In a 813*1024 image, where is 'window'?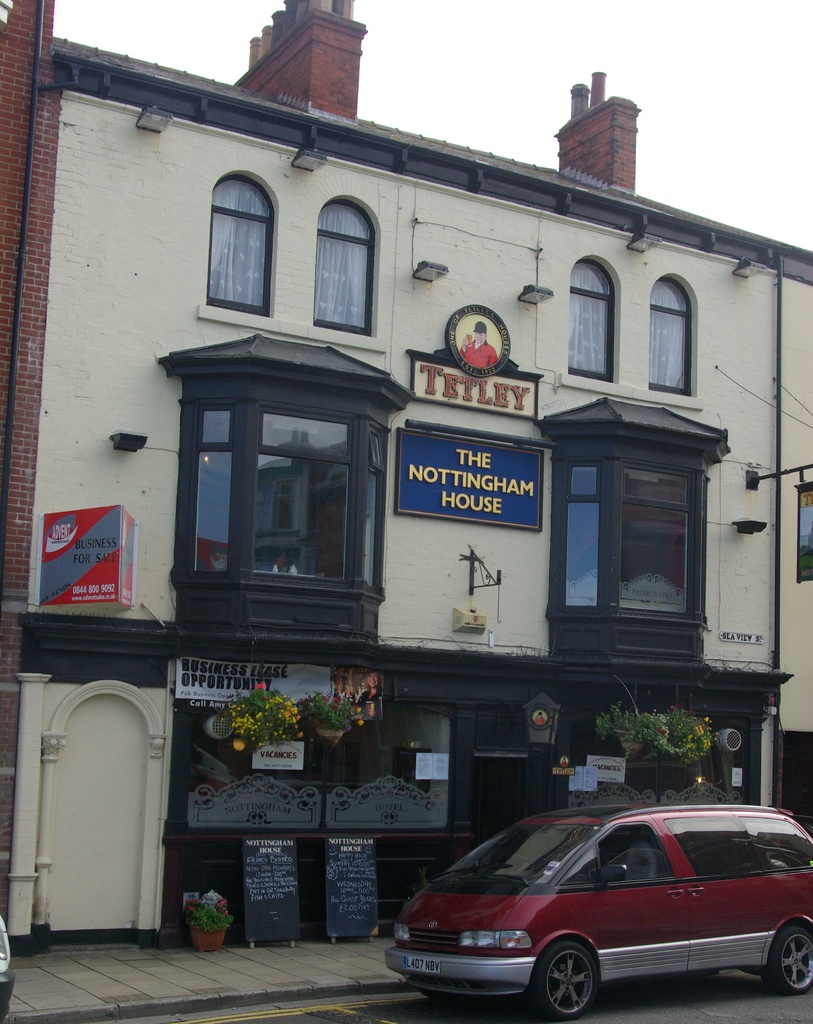
crop(583, 822, 677, 886).
